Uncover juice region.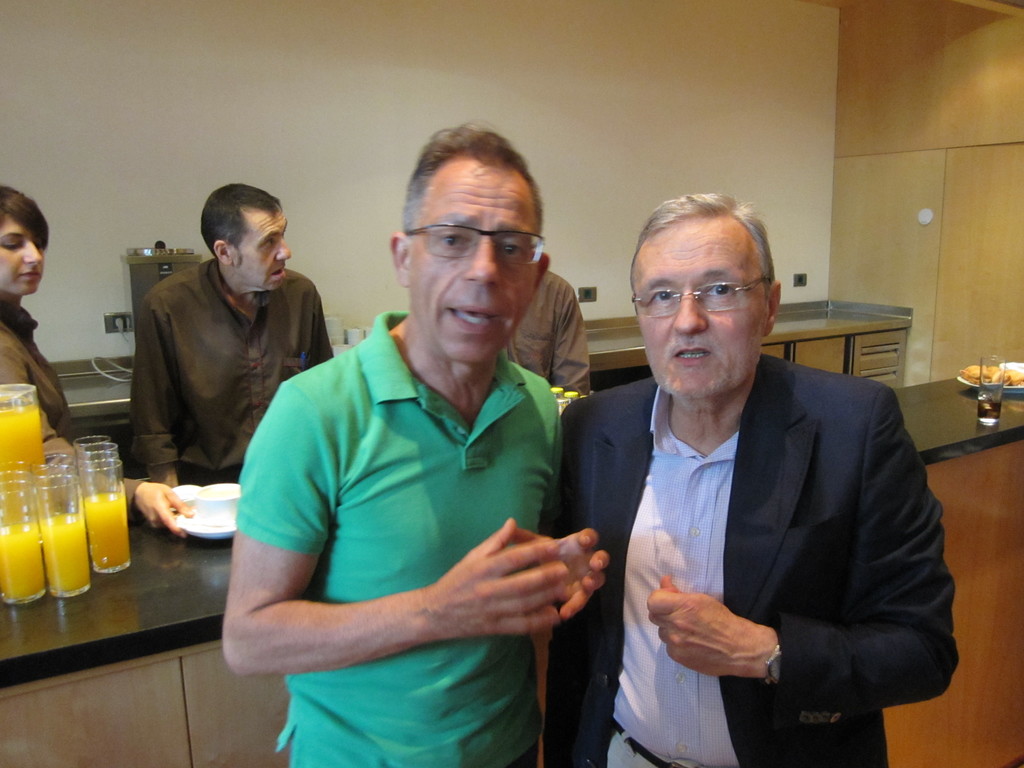
Uncovered: box=[78, 487, 134, 569].
